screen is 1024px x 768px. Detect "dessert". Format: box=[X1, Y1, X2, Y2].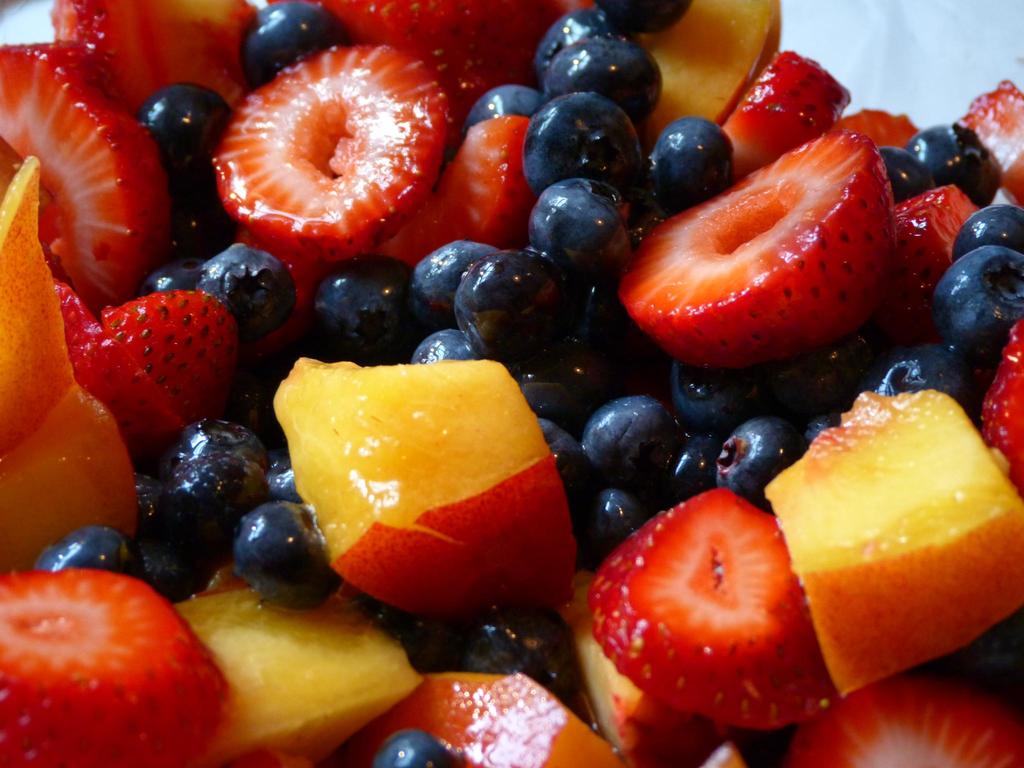
box=[638, 1, 778, 113].
